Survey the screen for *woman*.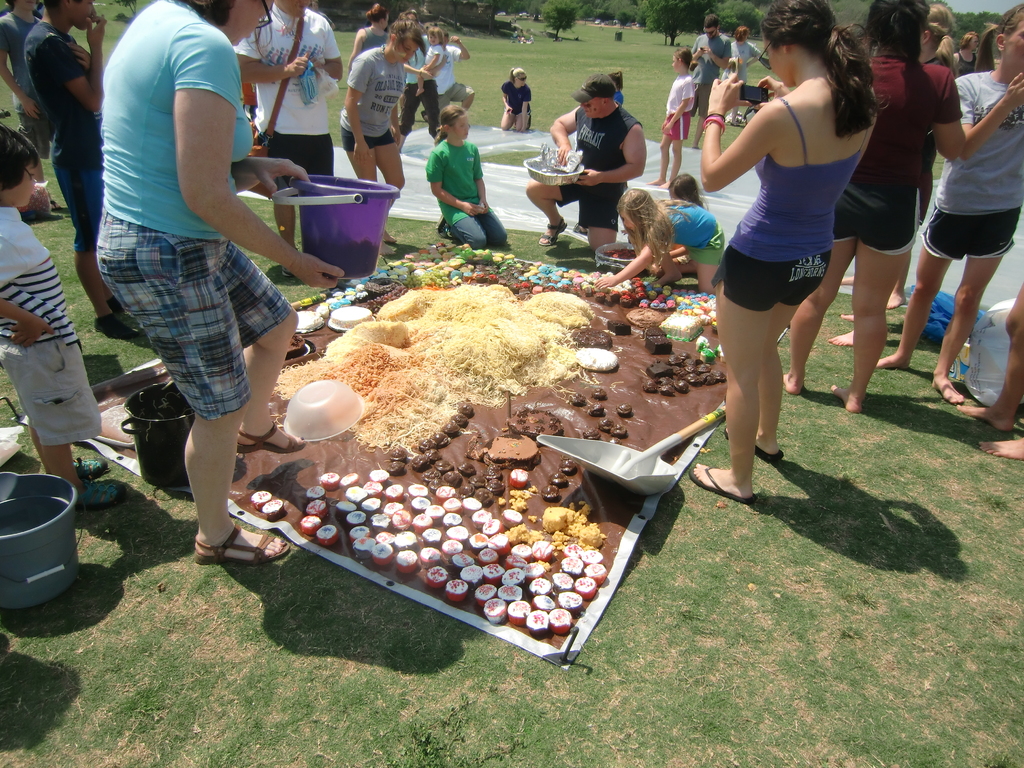
Survey found: (left=781, top=0, right=971, bottom=415).
